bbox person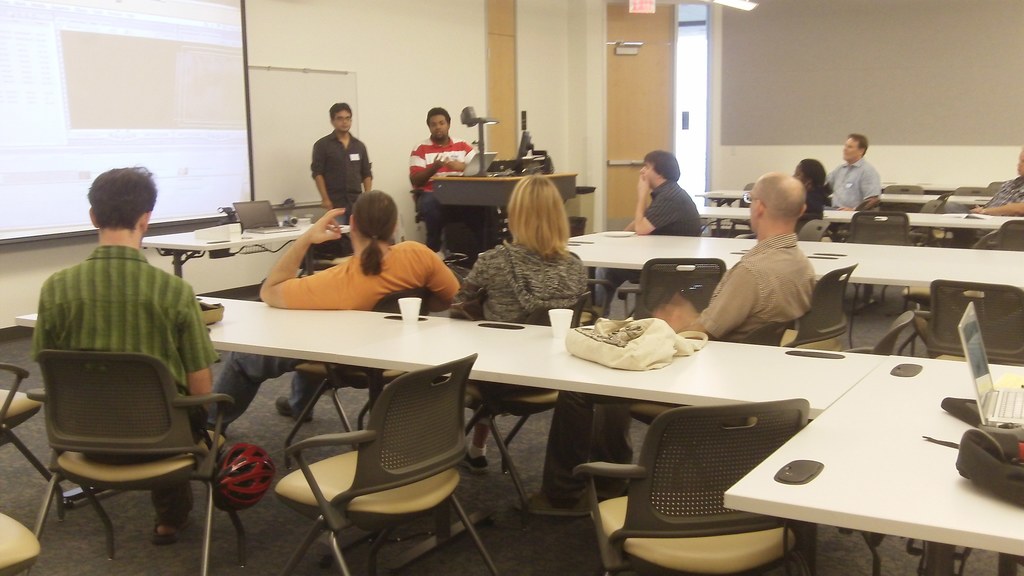
left=464, top=173, right=591, bottom=476
